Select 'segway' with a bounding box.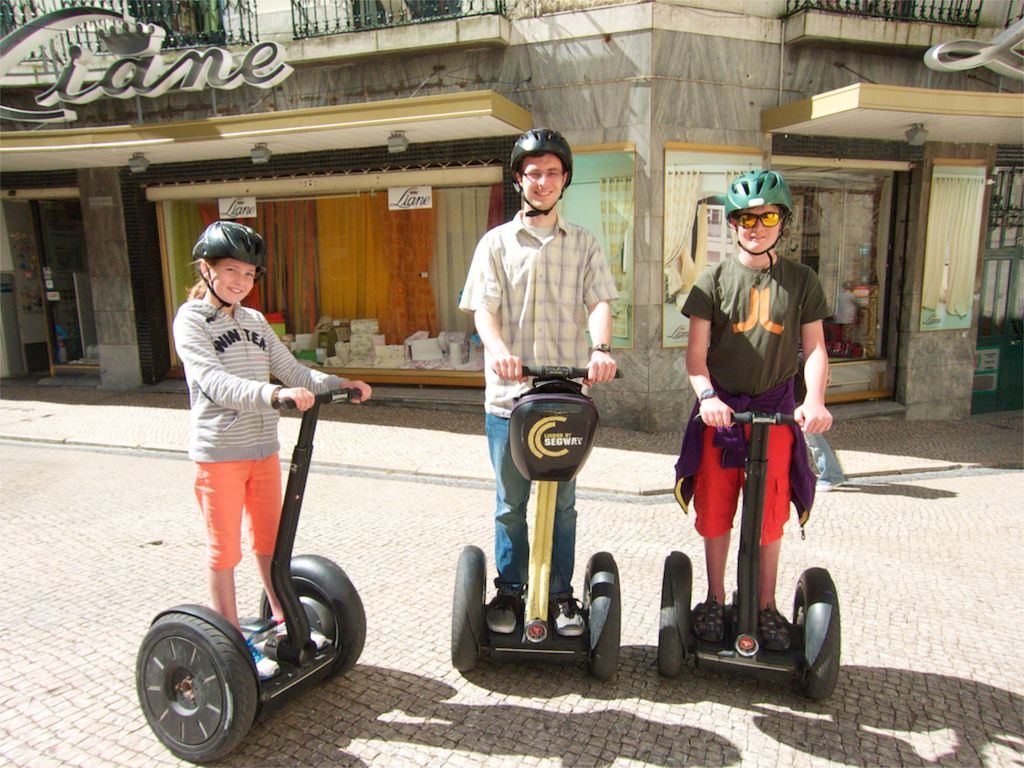
[452, 356, 616, 680].
